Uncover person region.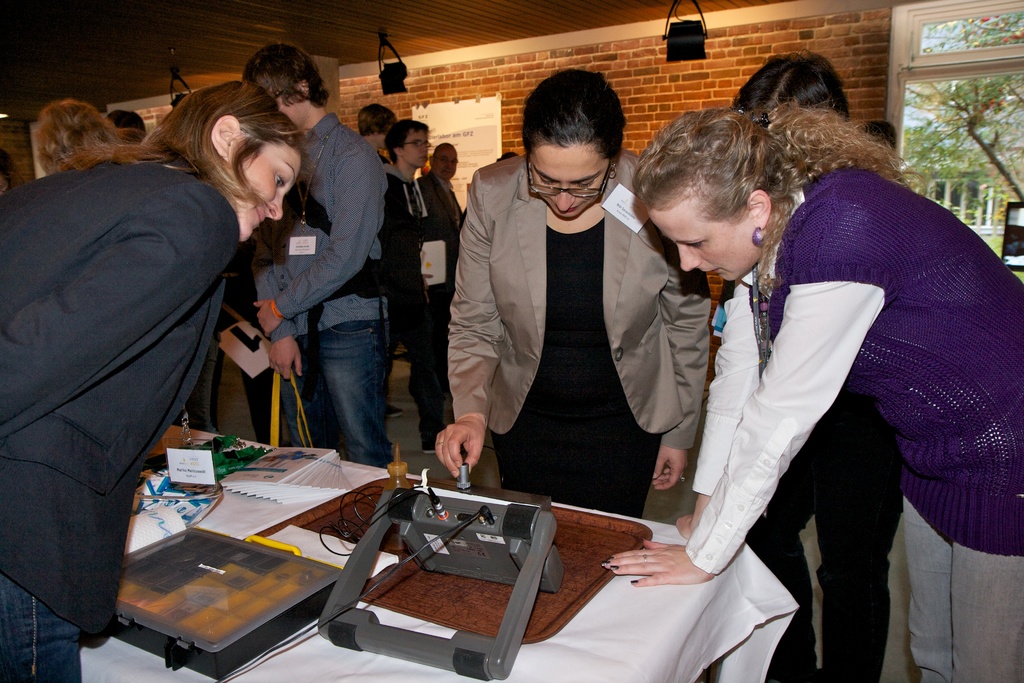
Uncovered: <bbox>241, 46, 392, 468</bbox>.
